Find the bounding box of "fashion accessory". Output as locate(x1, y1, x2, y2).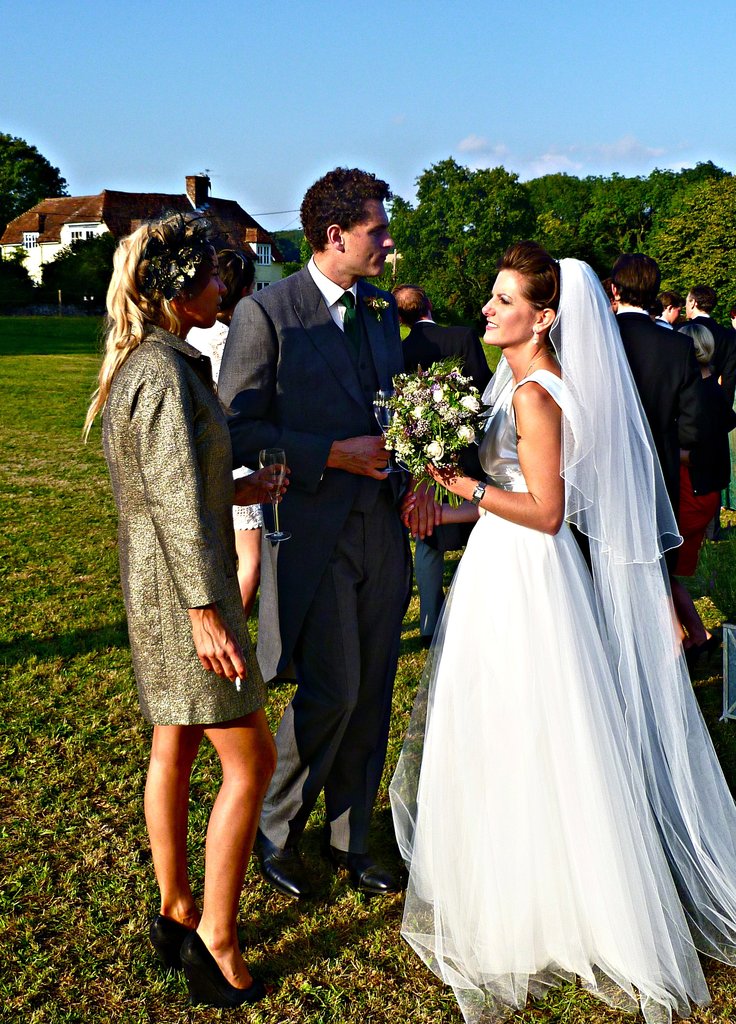
locate(238, 258, 246, 272).
